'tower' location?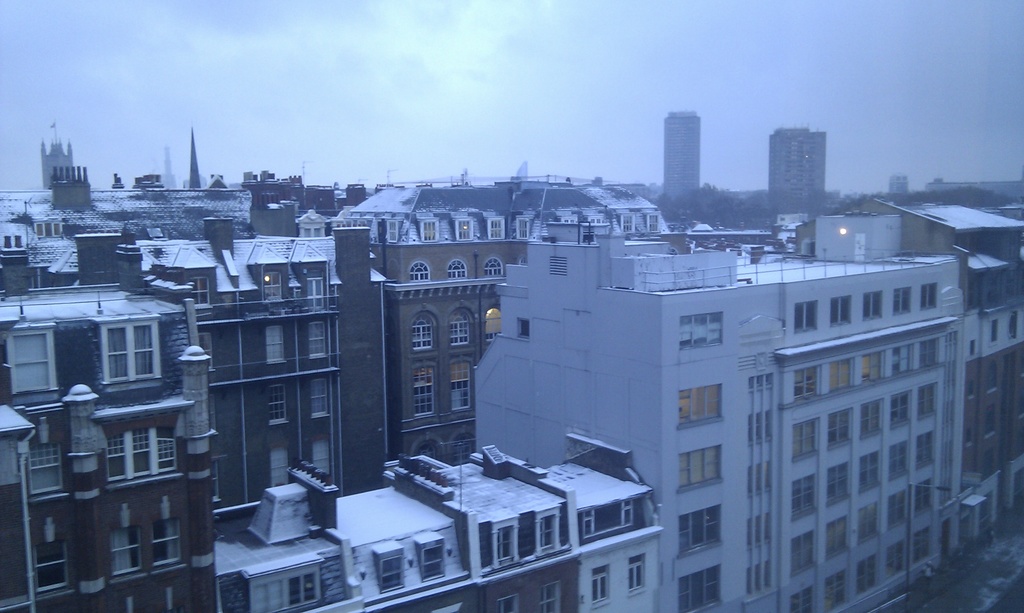
186:122:207:187
